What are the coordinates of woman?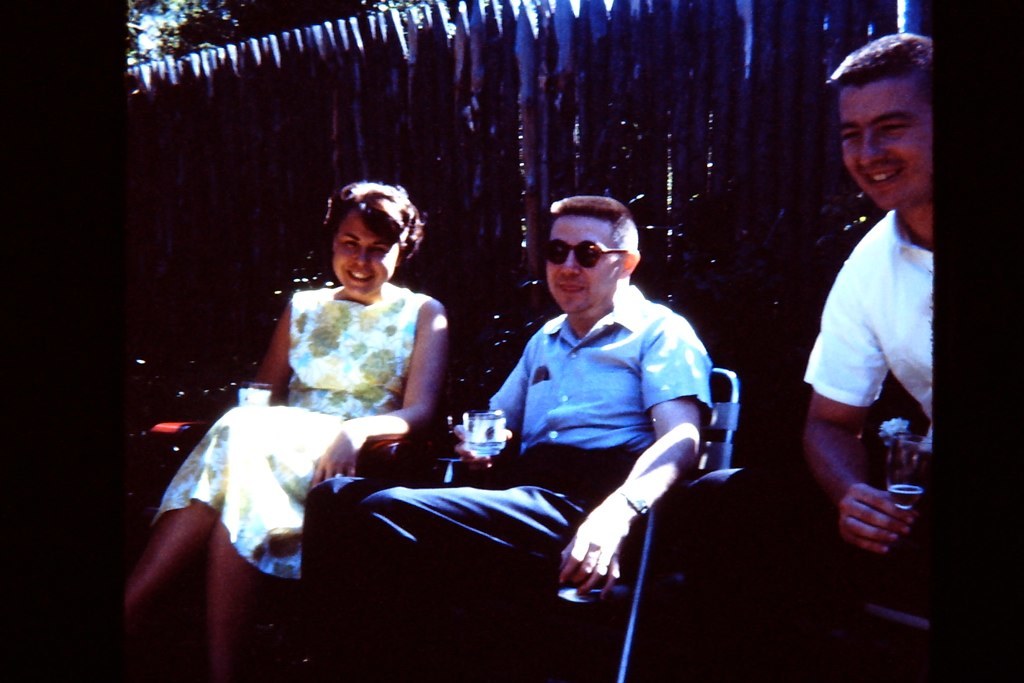
Rect(165, 170, 442, 623).
